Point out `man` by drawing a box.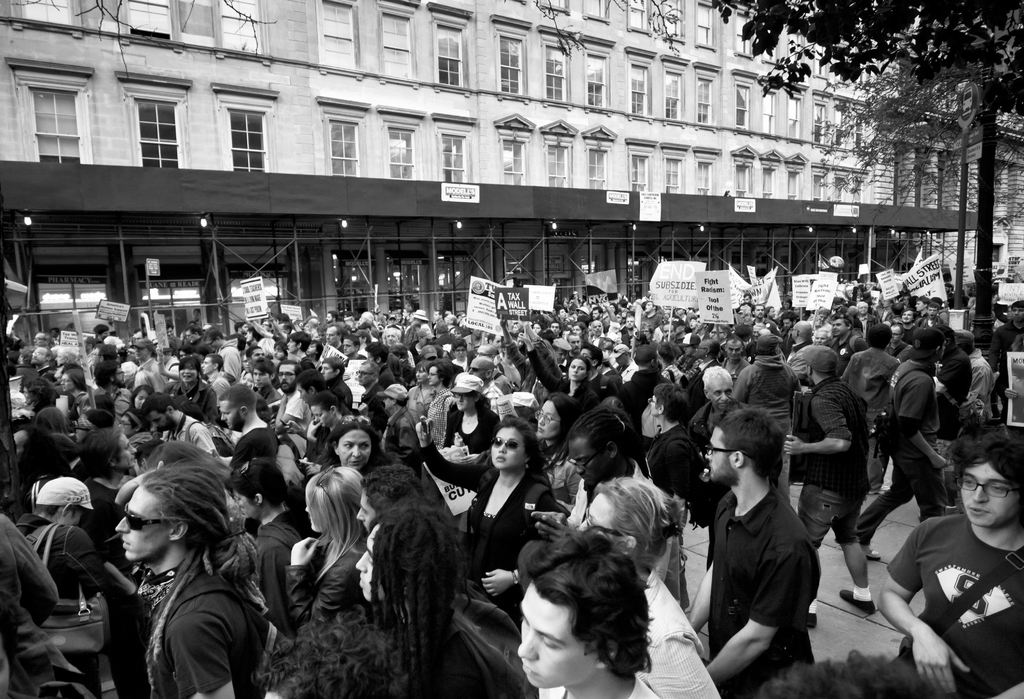
left=879, top=423, right=1023, bottom=698.
